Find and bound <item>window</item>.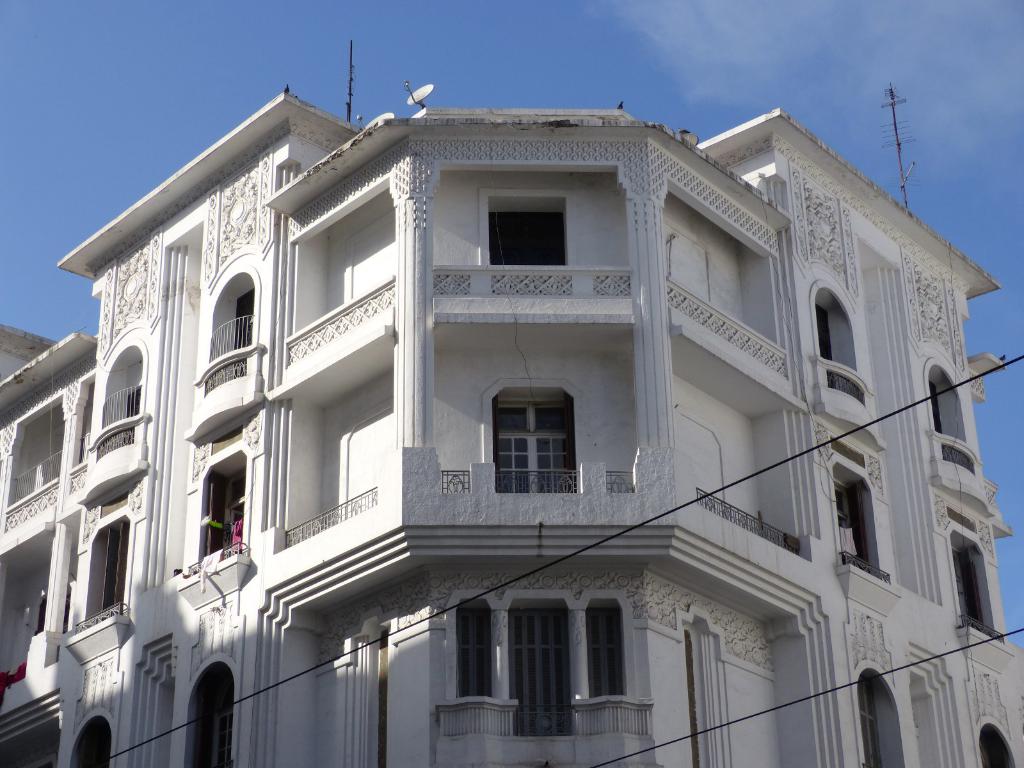
Bound: box=[593, 607, 630, 701].
